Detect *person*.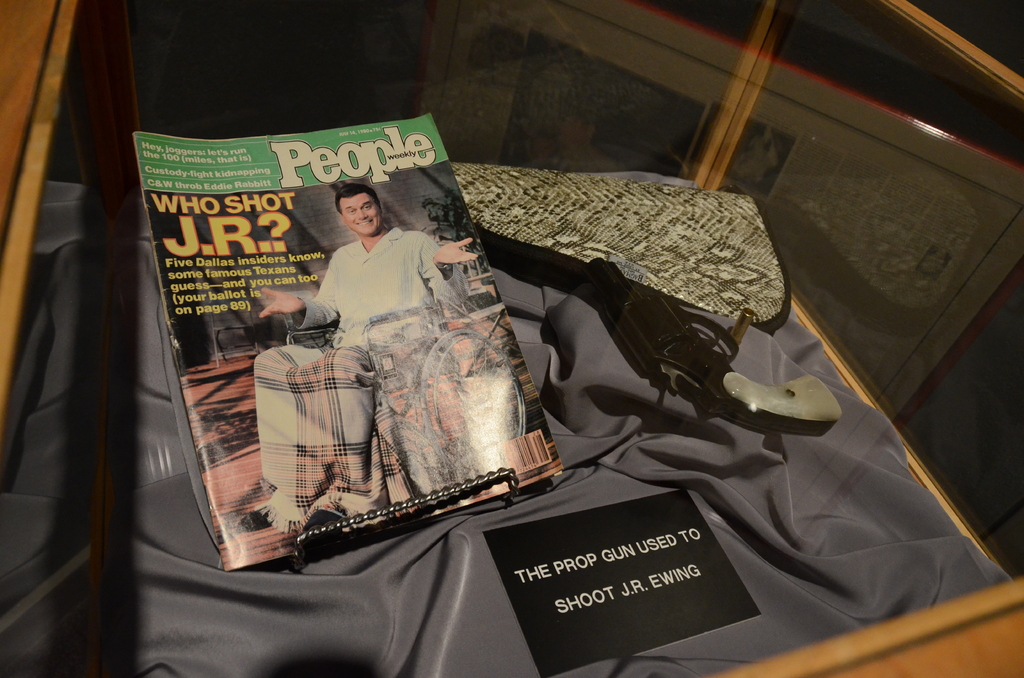
Detected at rect(252, 189, 479, 520).
